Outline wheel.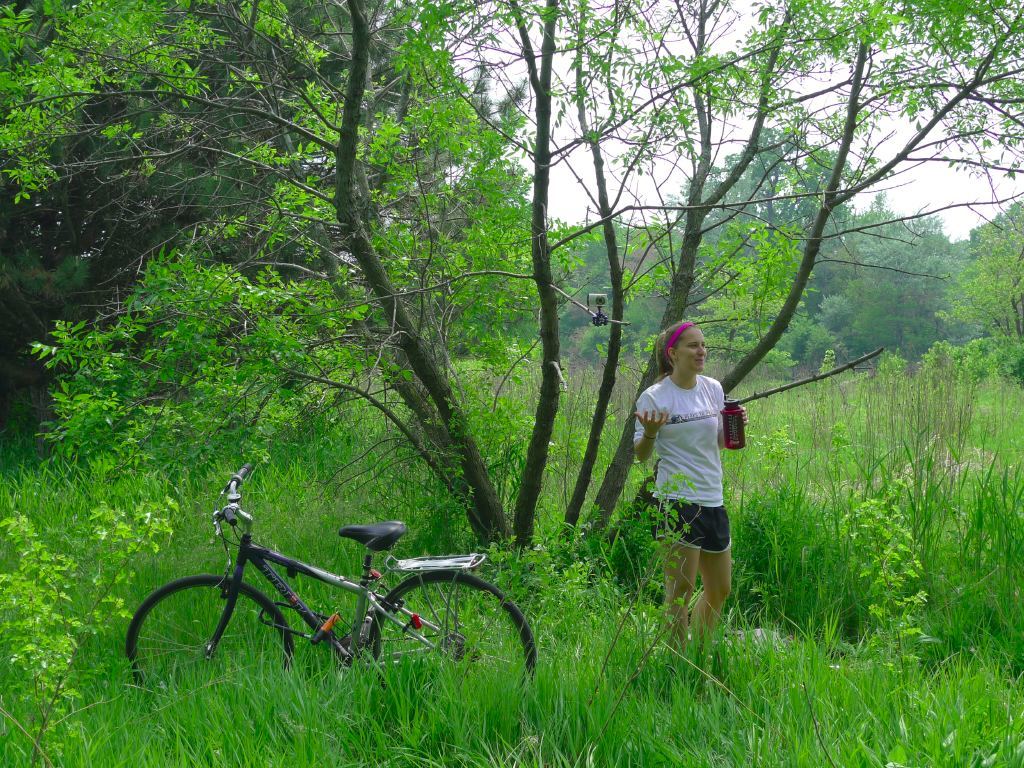
Outline: 123,571,297,694.
